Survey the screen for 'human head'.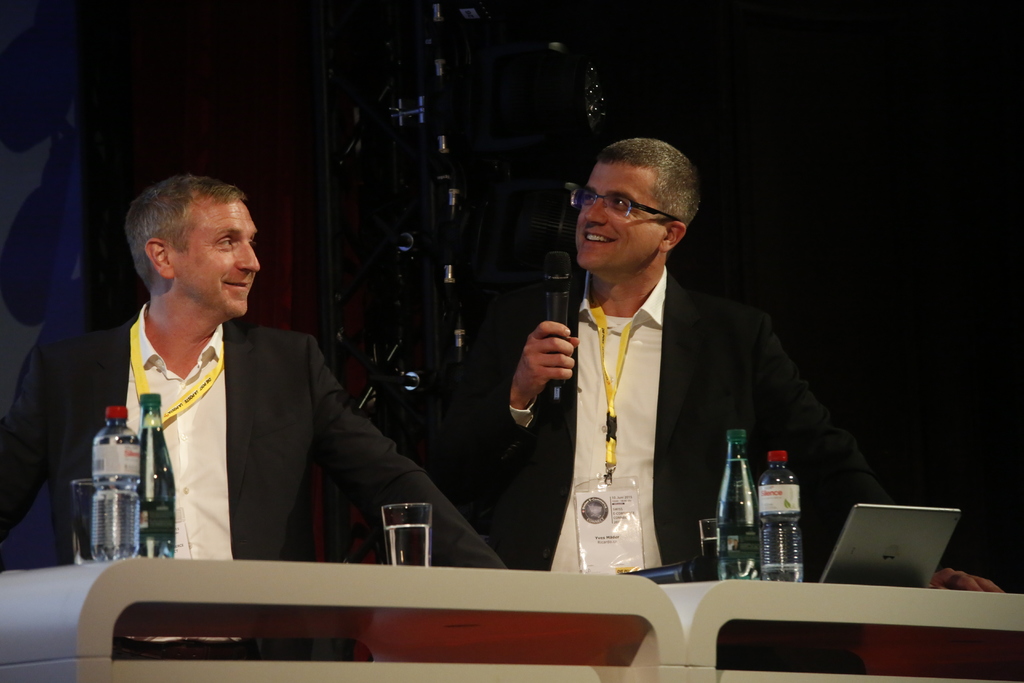
Survey found: [left=130, top=174, right=260, bottom=320].
